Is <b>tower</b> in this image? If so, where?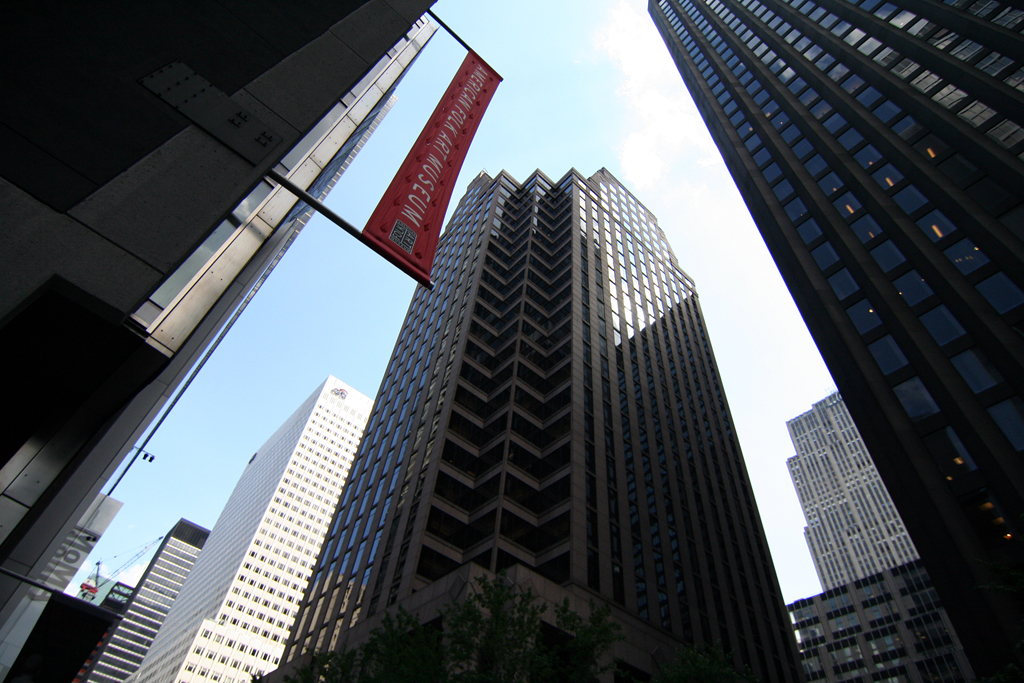
Yes, at x1=2 y1=0 x2=446 y2=682.
